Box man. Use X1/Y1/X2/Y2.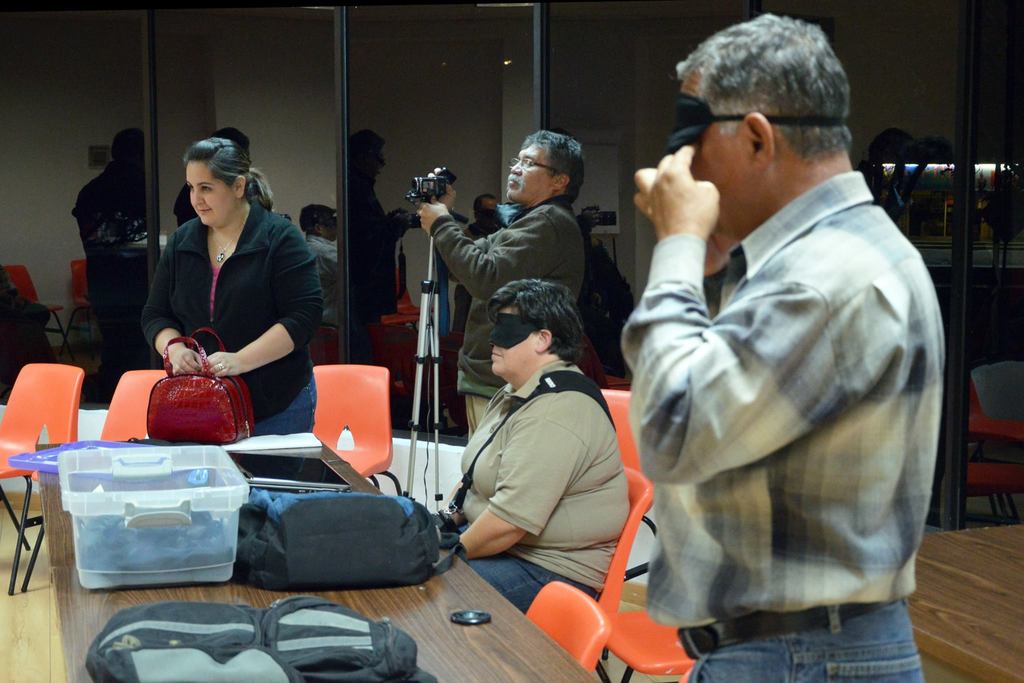
172/127/250/228.
